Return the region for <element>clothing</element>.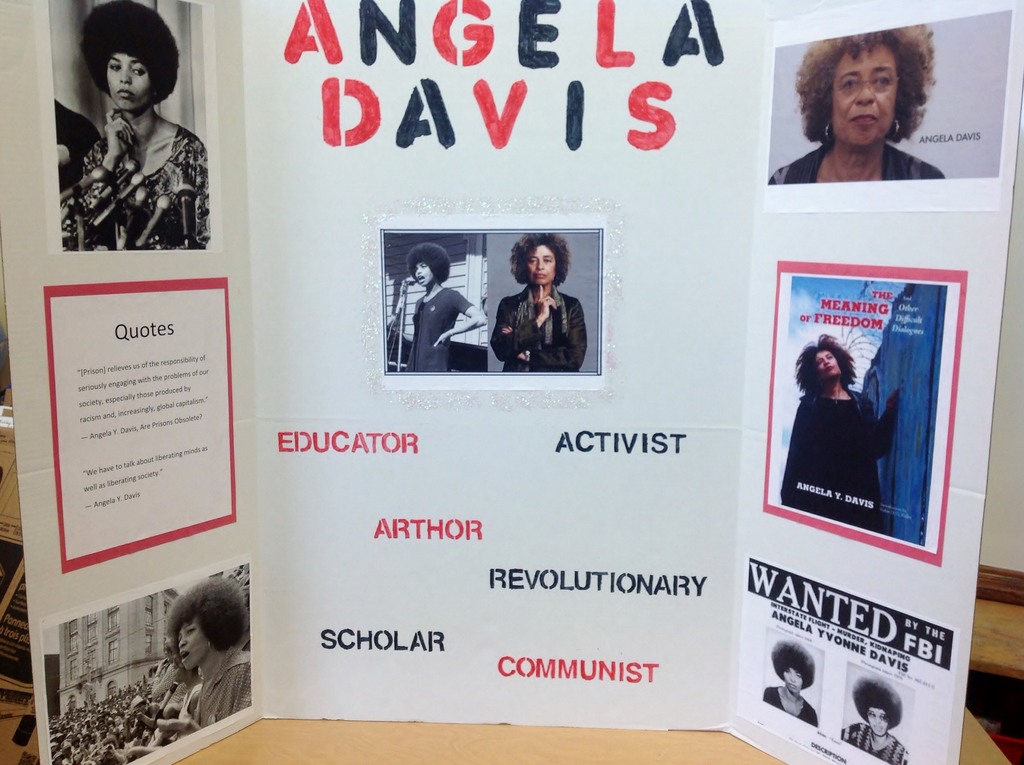
bbox(778, 344, 920, 522).
